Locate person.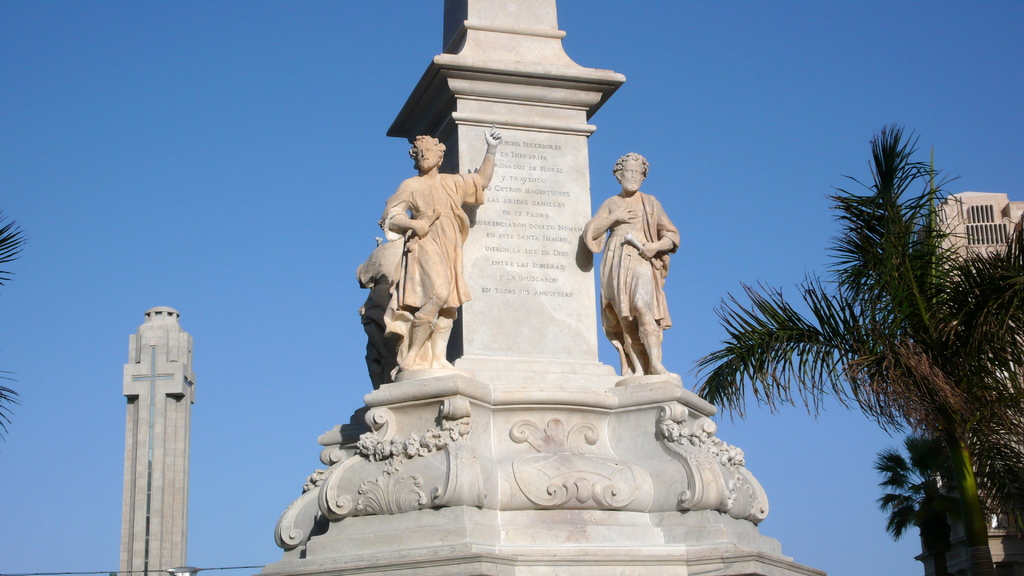
Bounding box: pyautogui.locateOnScreen(356, 210, 408, 390).
